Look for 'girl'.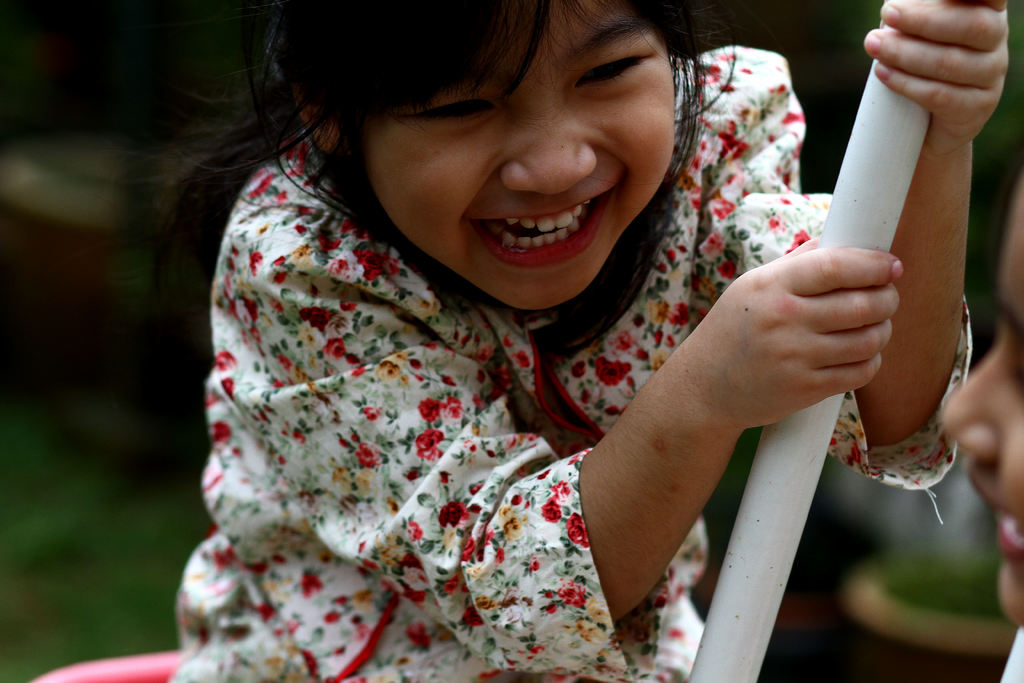
Found: [left=166, top=0, right=1009, bottom=682].
